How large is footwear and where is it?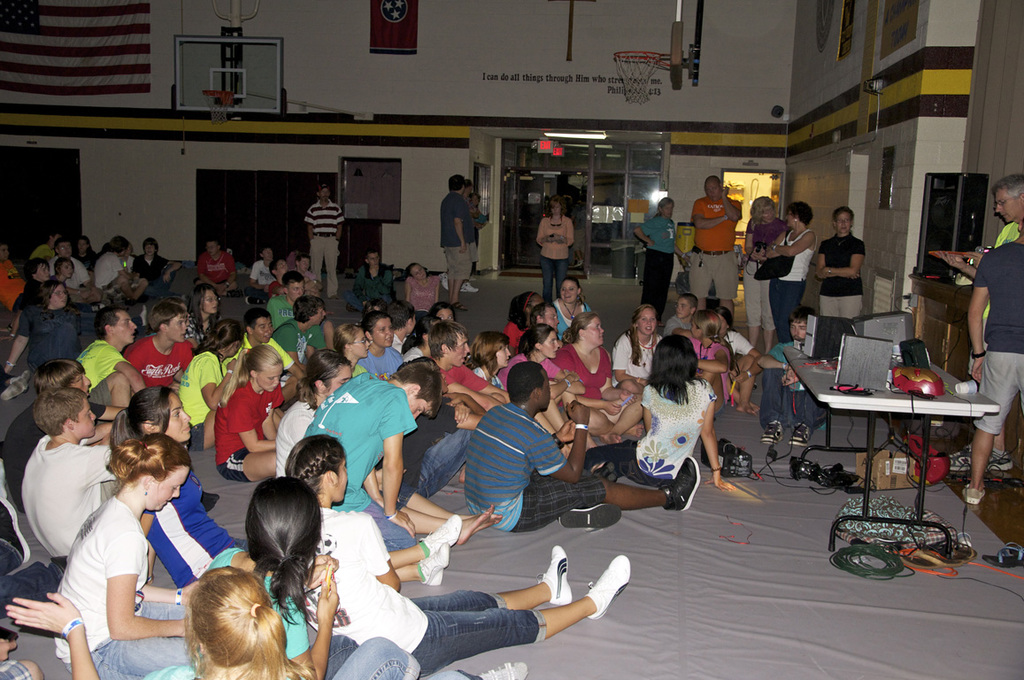
Bounding box: (left=437, top=271, right=448, bottom=287).
